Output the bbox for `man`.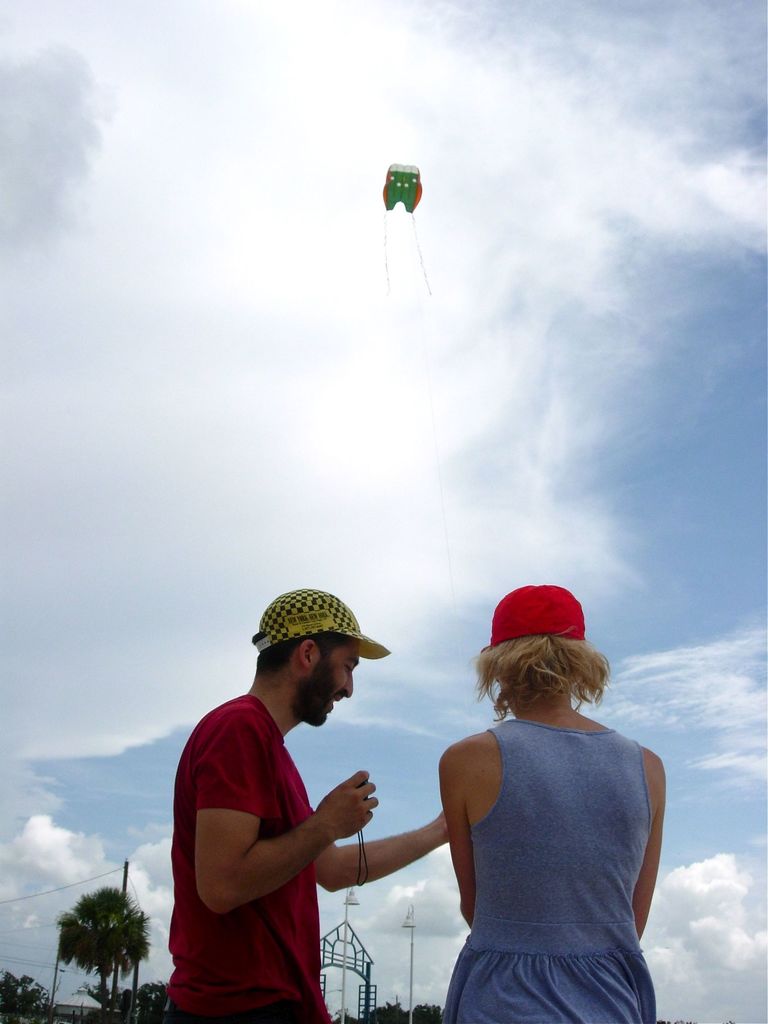
pyautogui.locateOnScreen(161, 575, 431, 1020).
